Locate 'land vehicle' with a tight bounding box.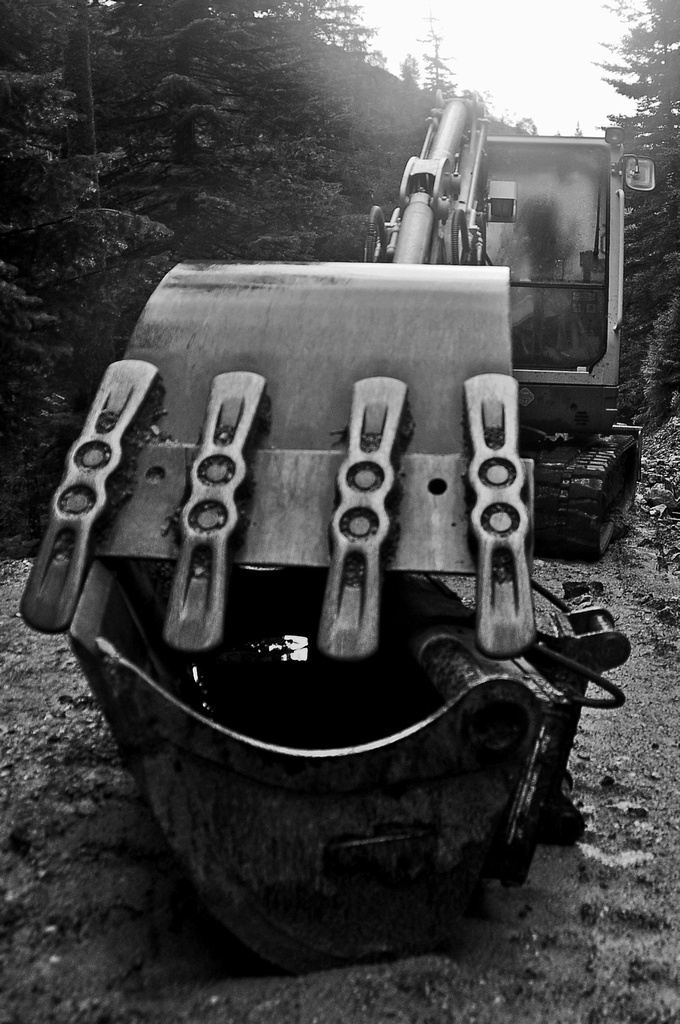
(11, 66, 633, 943).
